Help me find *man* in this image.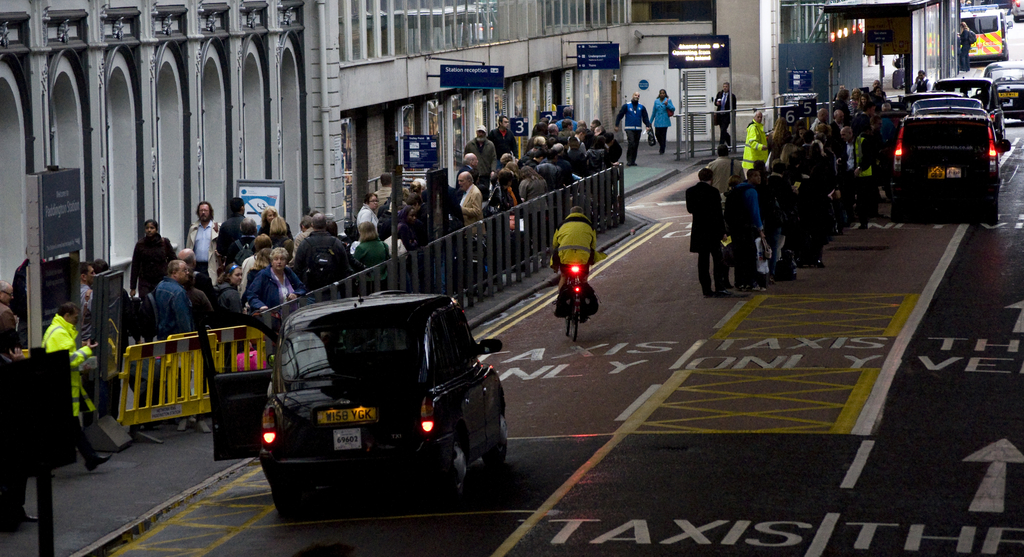
Found it: 550, 124, 558, 140.
